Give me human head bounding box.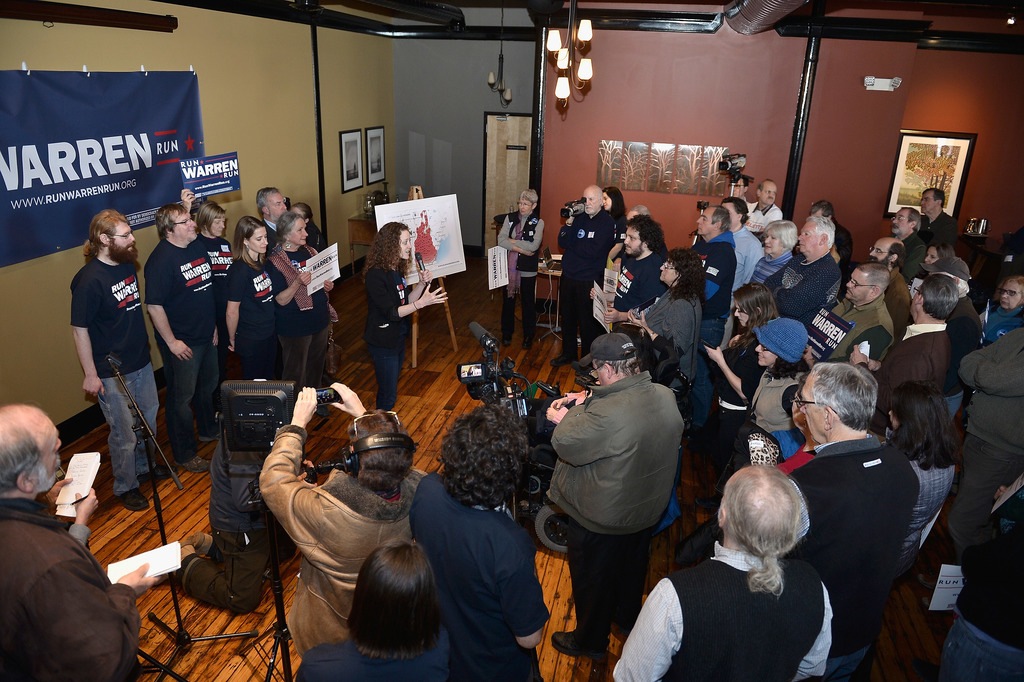
x1=762 y1=218 x2=798 y2=256.
